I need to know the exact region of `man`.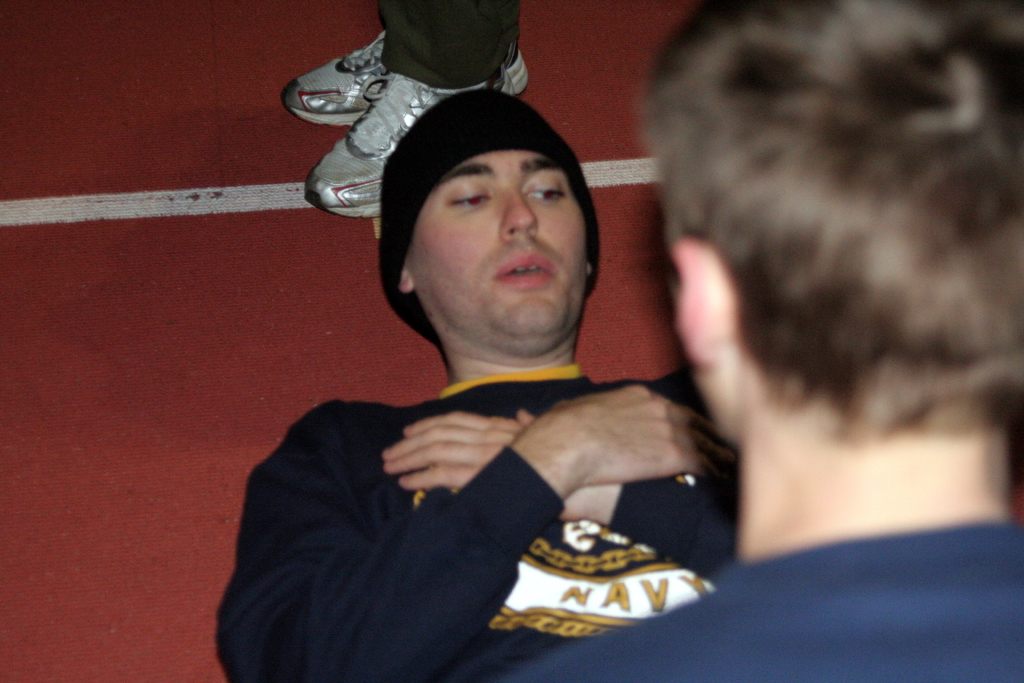
Region: 485:0:1023:682.
